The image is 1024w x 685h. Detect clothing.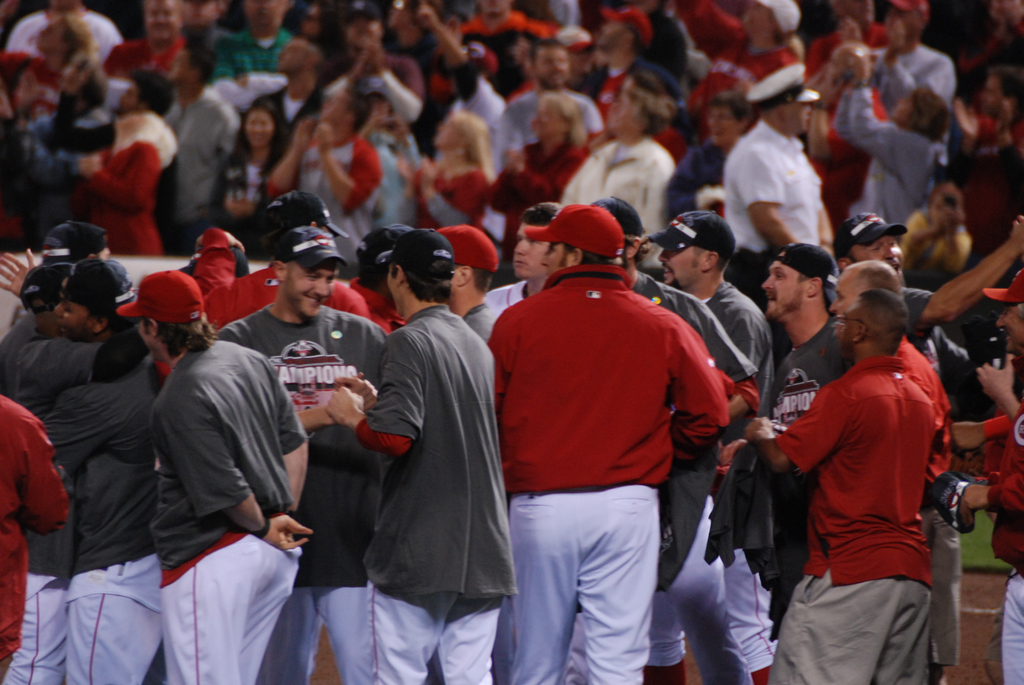
Detection: left=0, top=104, right=91, bottom=247.
